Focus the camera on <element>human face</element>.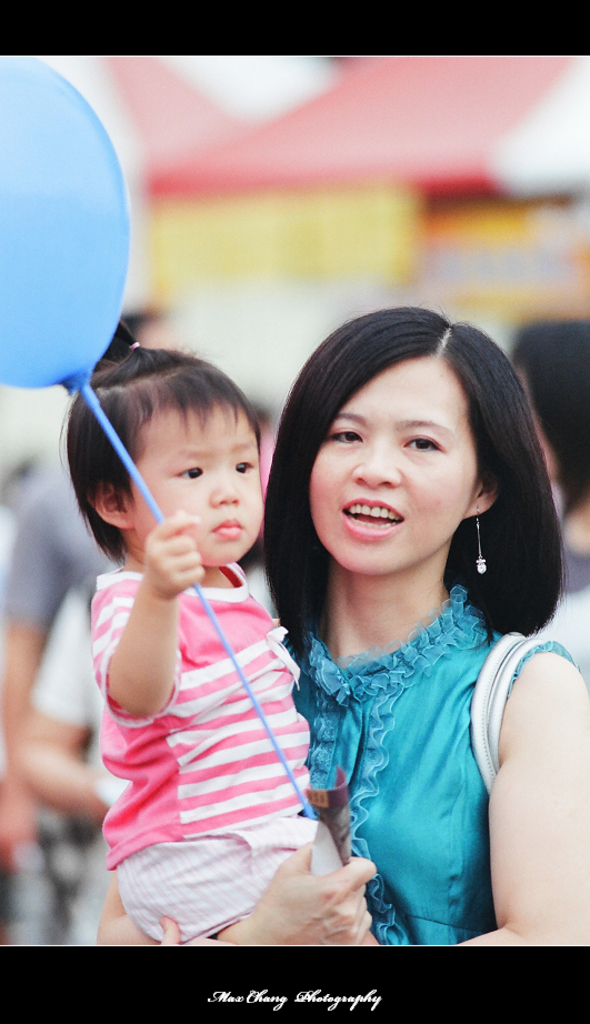
Focus region: box=[304, 361, 476, 573].
